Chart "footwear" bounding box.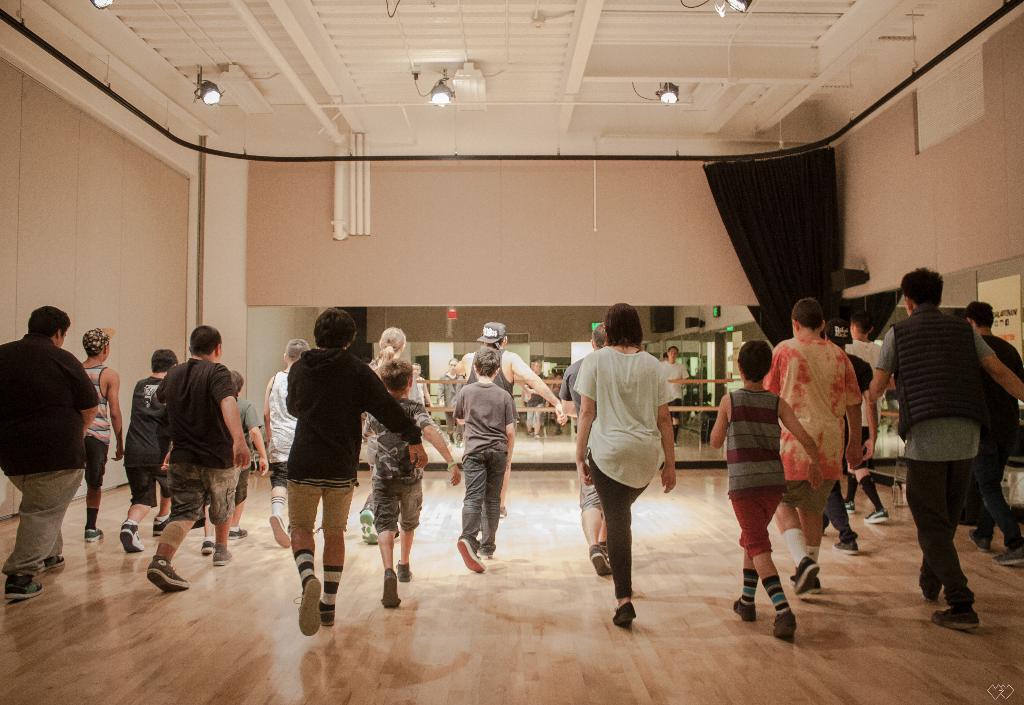
Charted: detection(589, 548, 618, 576).
